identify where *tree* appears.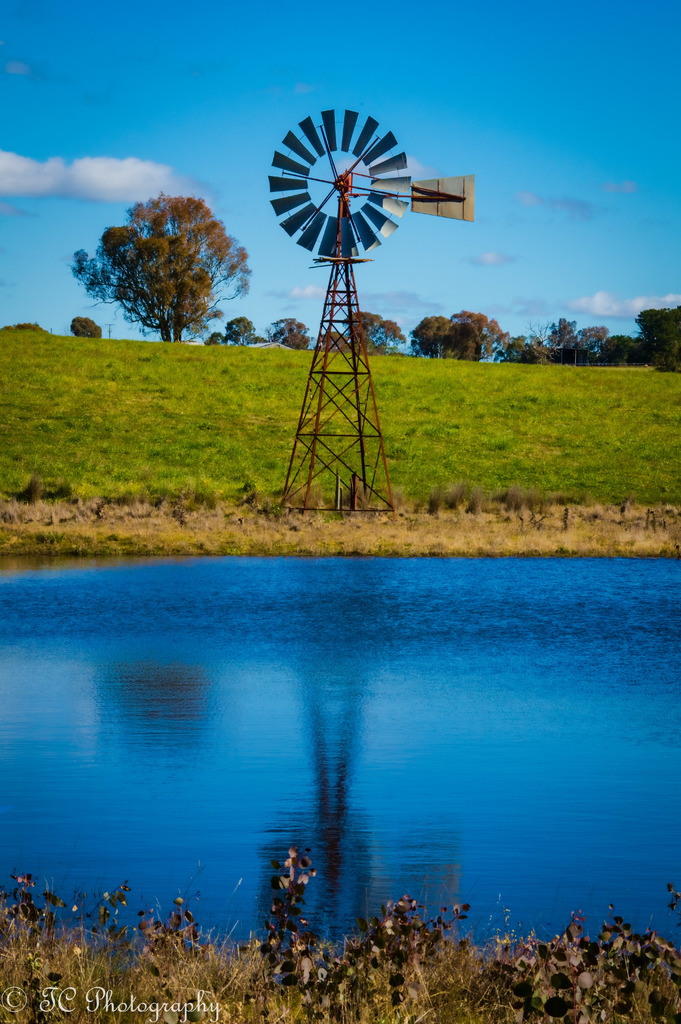
Appears at x1=75, y1=186, x2=252, y2=344.
